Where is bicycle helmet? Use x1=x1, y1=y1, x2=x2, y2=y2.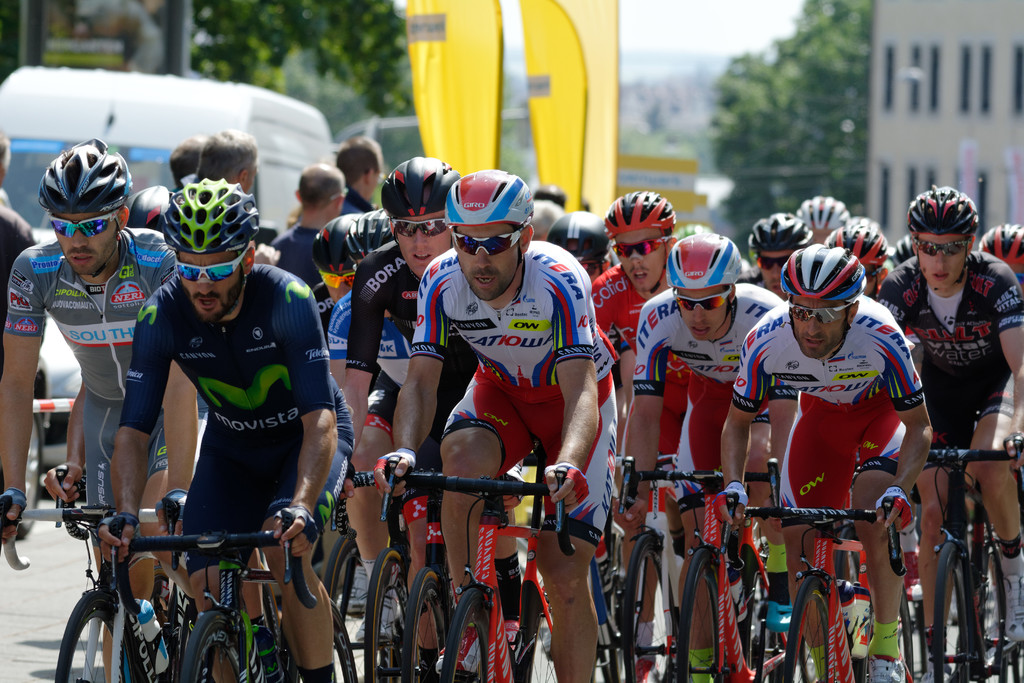
x1=158, y1=177, x2=257, y2=247.
